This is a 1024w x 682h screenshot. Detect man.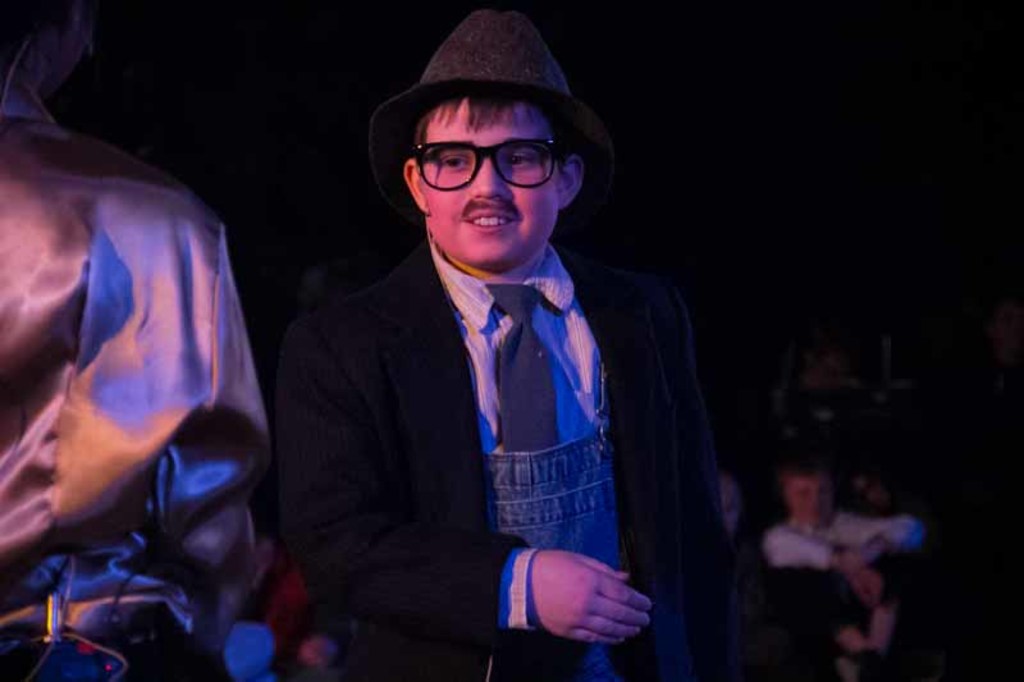
{"x1": 236, "y1": 26, "x2": 755, "y2": 669}.
